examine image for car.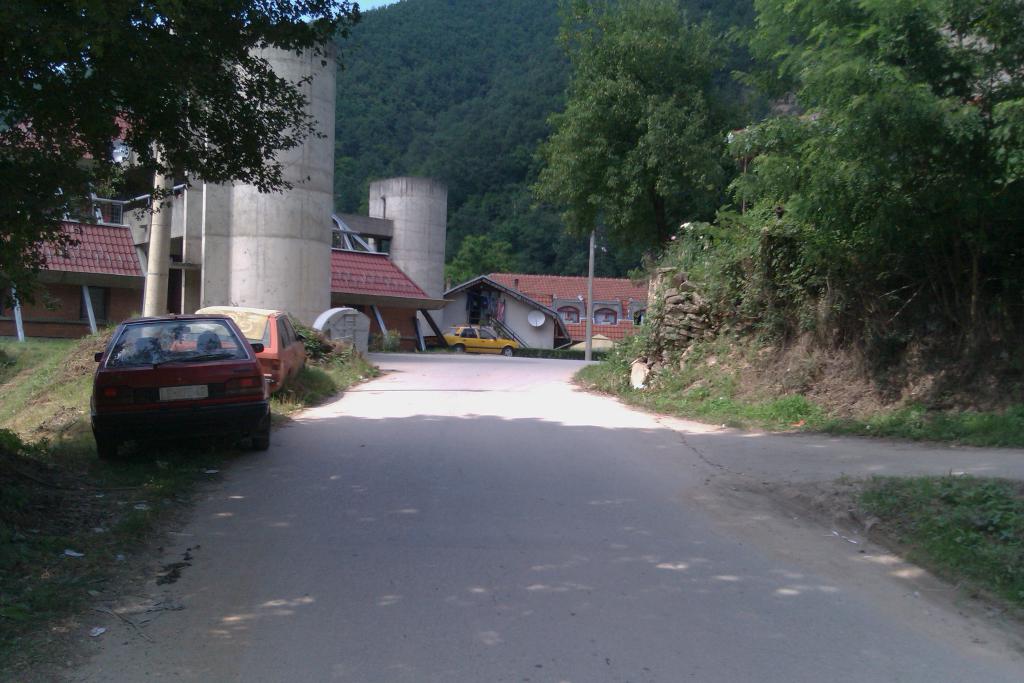
Examination result: 448:323:520:356.
